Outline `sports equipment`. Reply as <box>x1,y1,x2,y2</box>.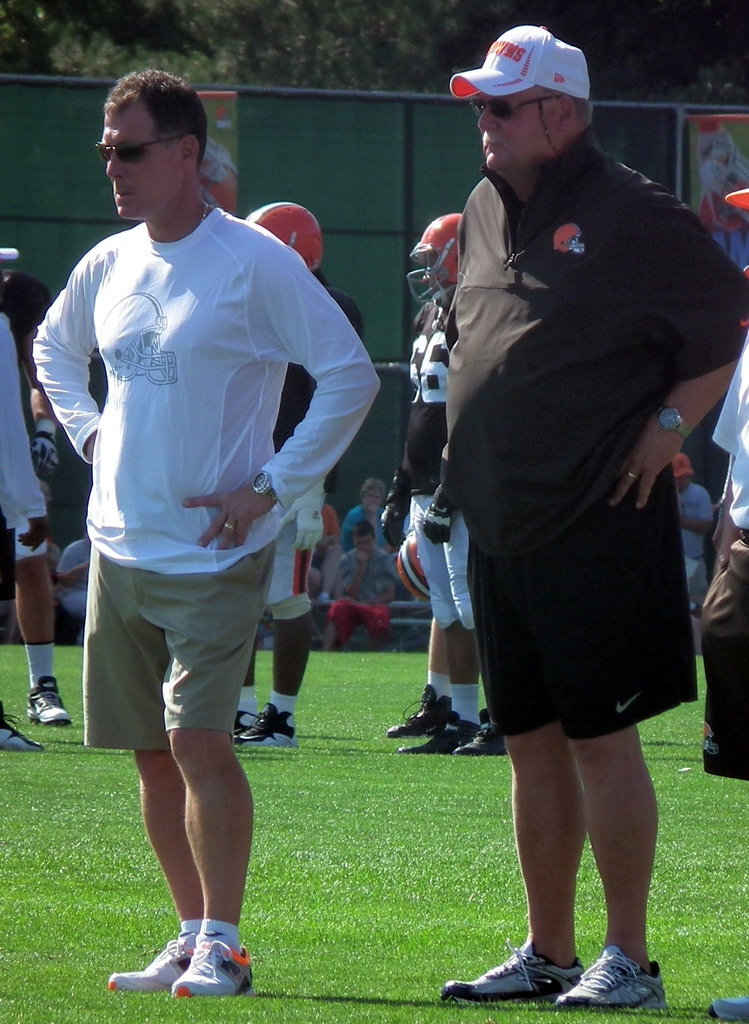
<box>412,489,456,544</box>.
